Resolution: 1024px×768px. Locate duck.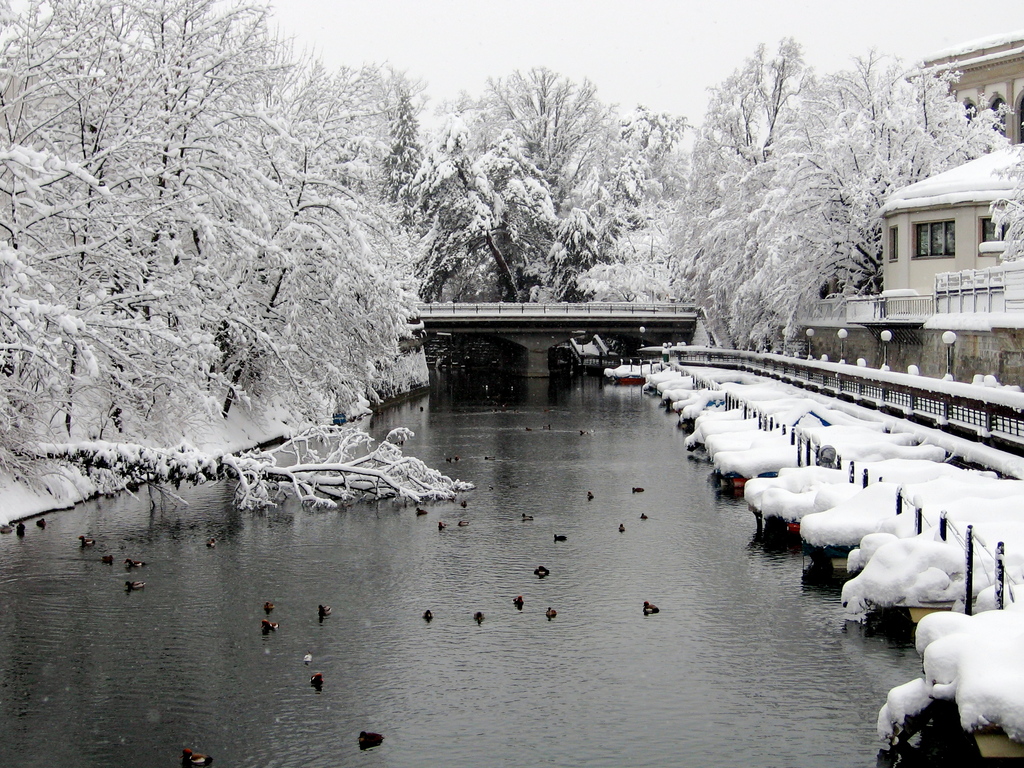
x1=128, y1=579, x2=144, y2=590.
